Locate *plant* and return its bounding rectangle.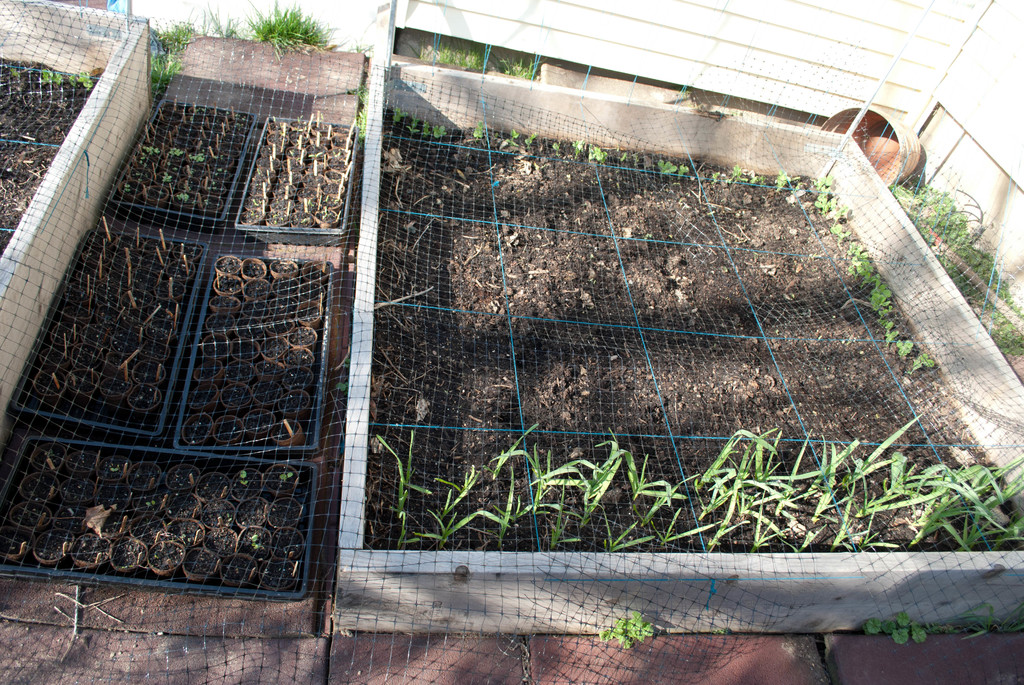
166/143/182/157.
